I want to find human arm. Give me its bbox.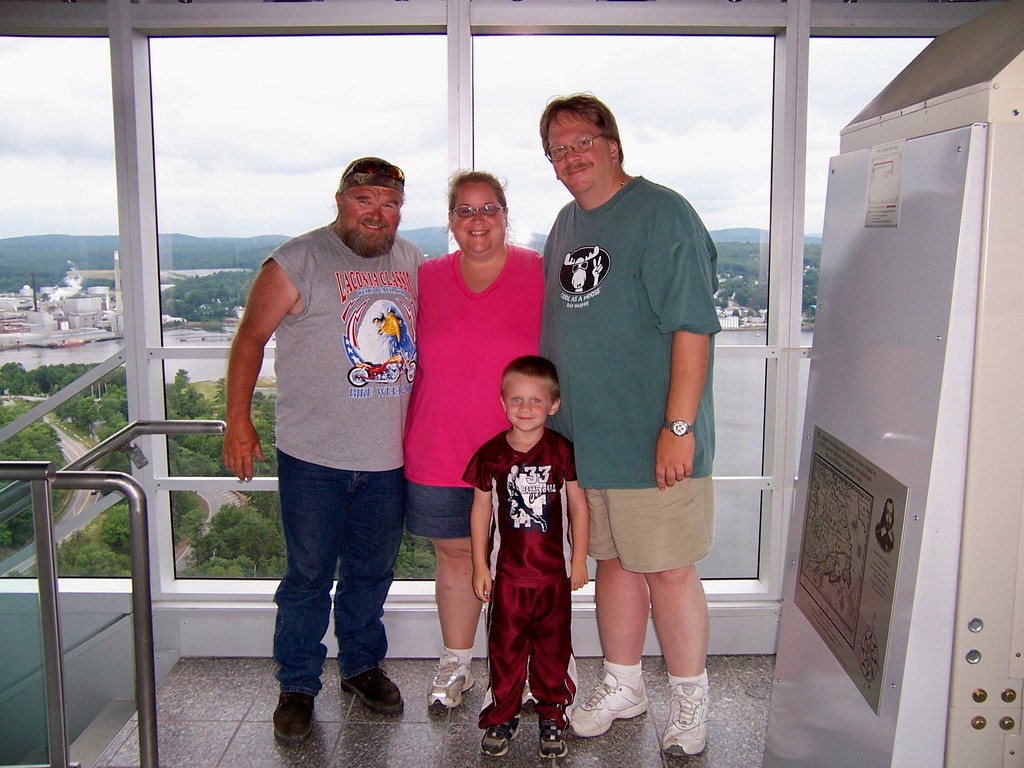
locate(649, 193, 721, 492).
